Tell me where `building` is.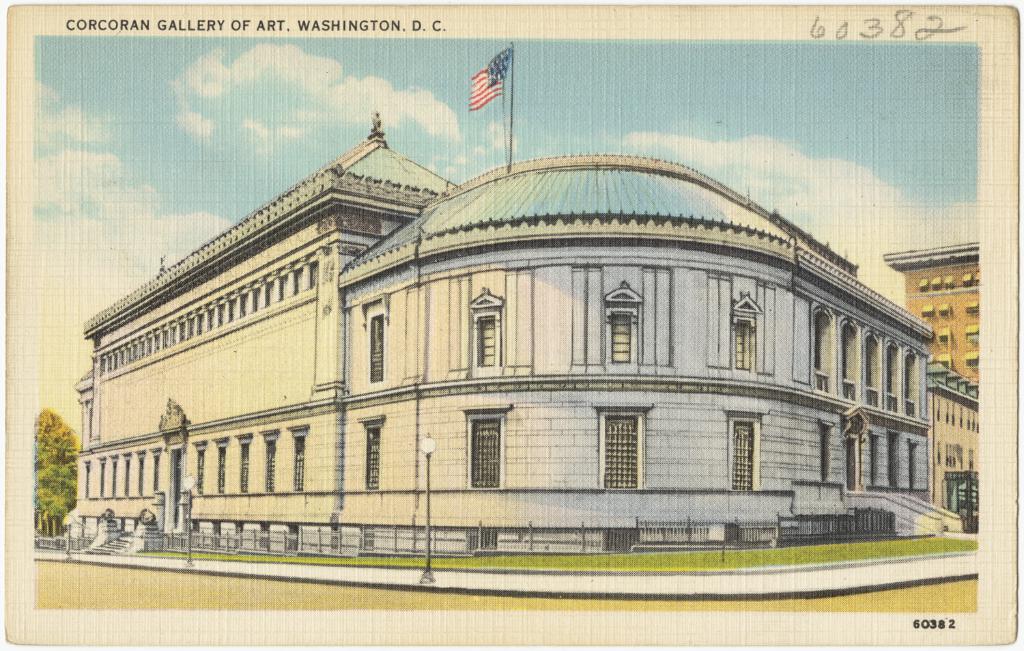
`building` is at <region>894, 245, 981, 383</region>.
